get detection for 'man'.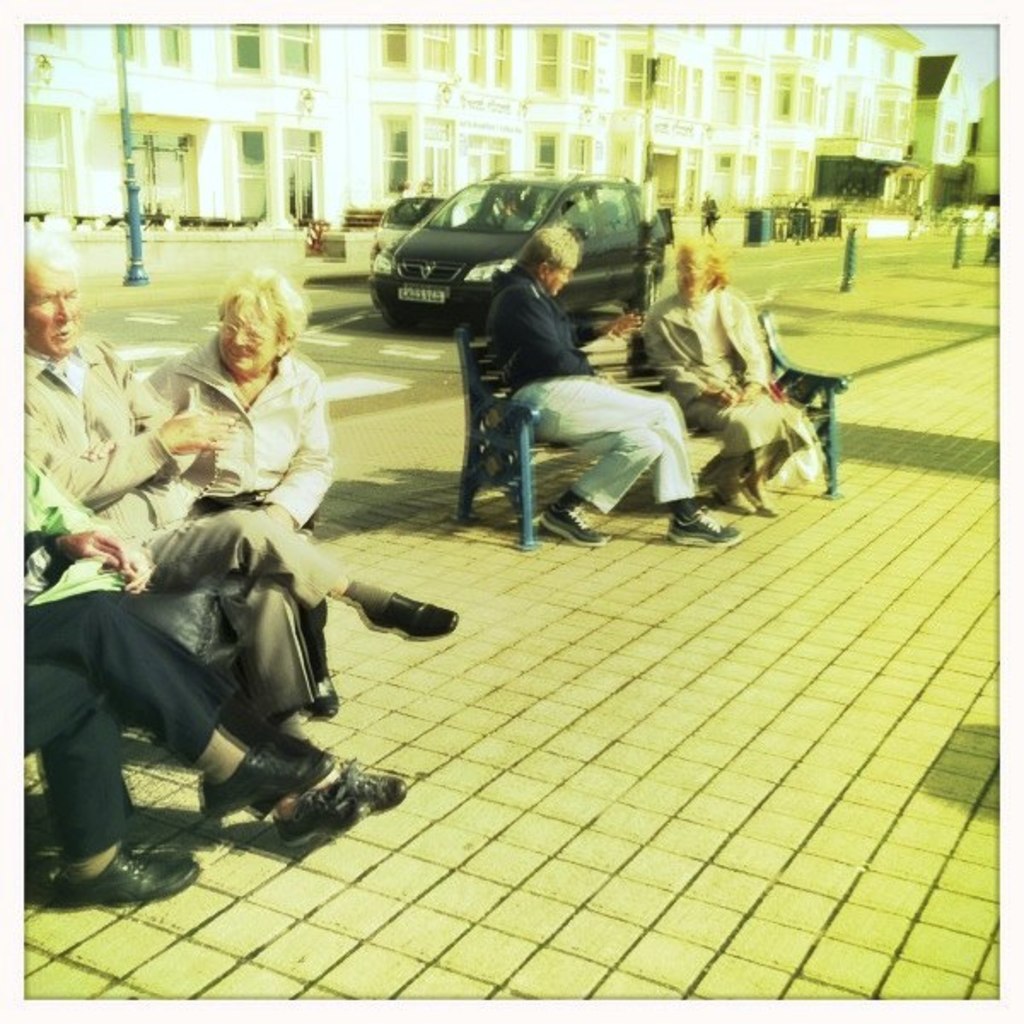
Detection: <box>461,241,678,543</box>.
